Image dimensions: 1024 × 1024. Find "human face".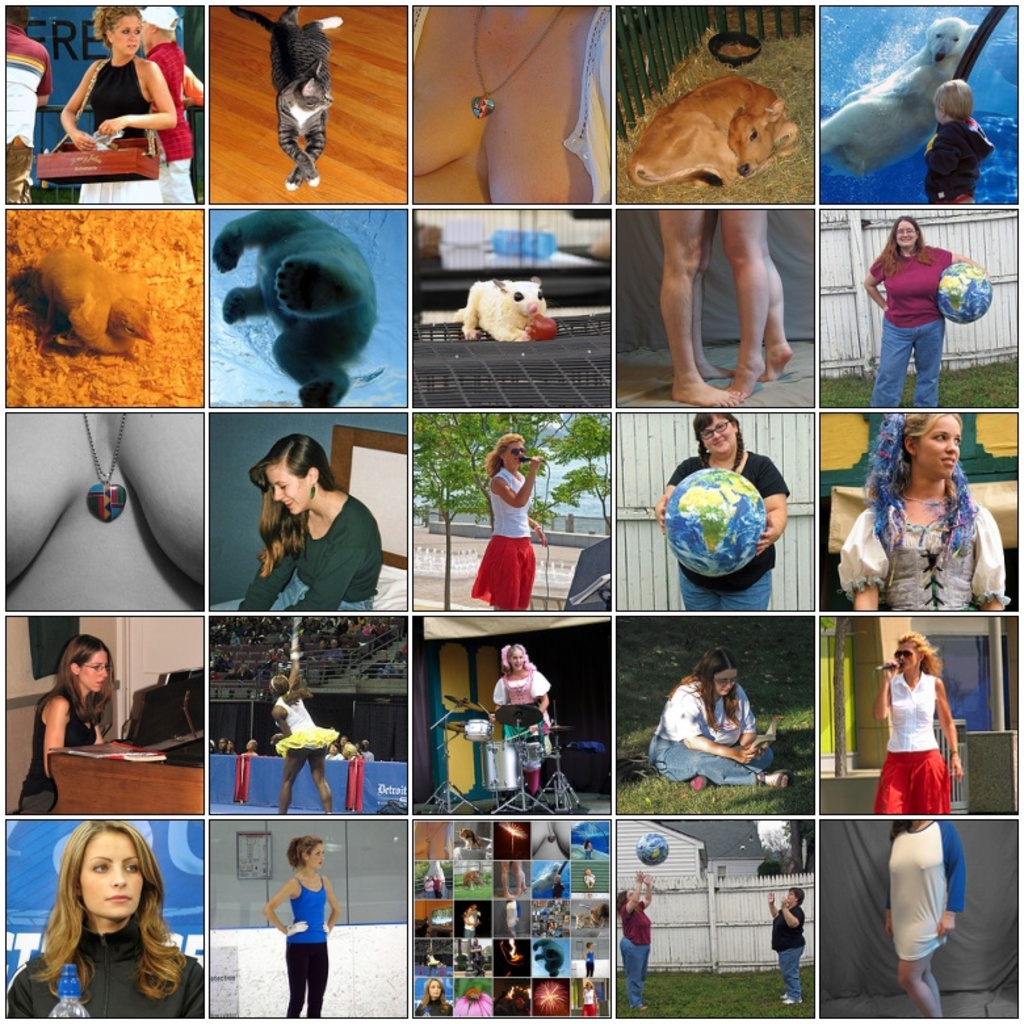
box=[899, 646, 922, 671].
